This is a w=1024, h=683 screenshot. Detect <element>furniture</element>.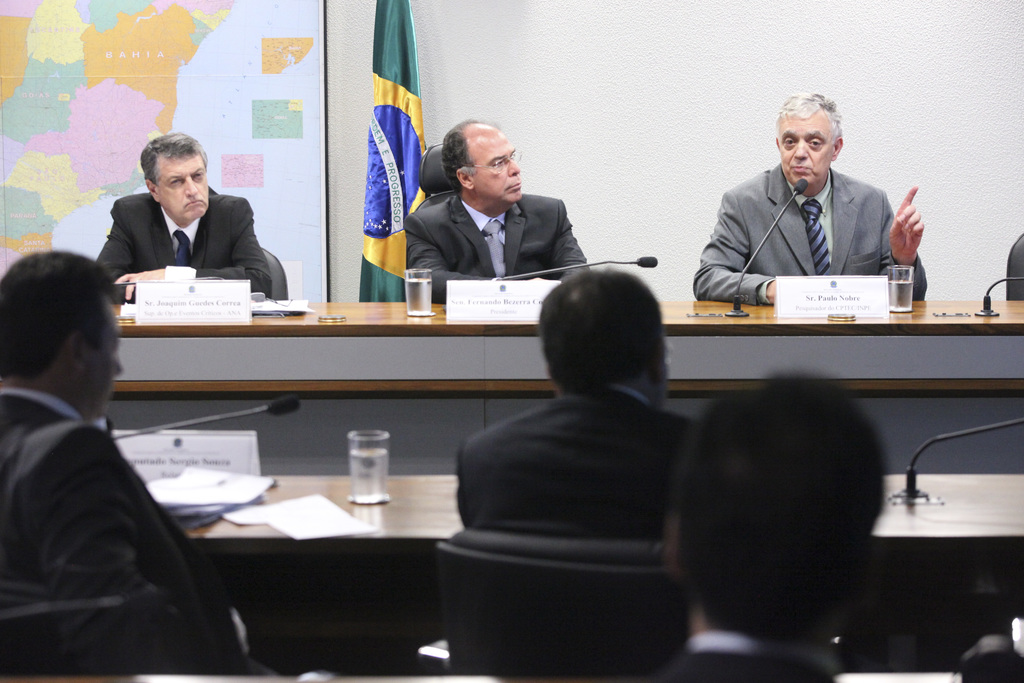
108, 290, 1023, 600.
